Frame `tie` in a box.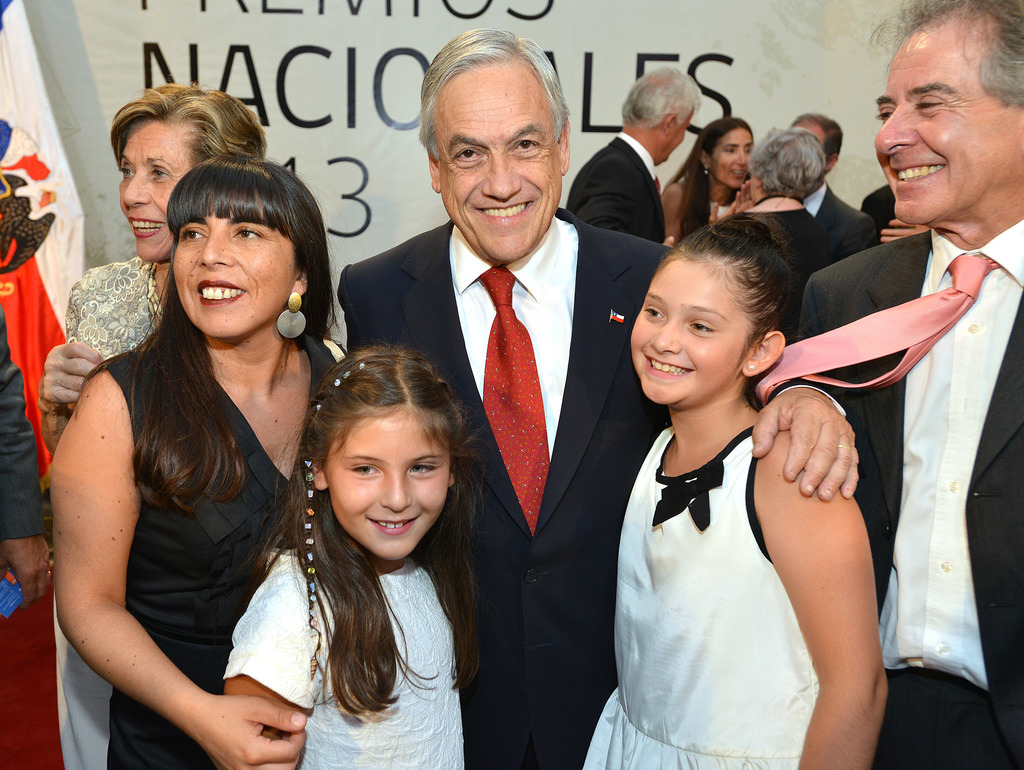
478/267/551/530.
